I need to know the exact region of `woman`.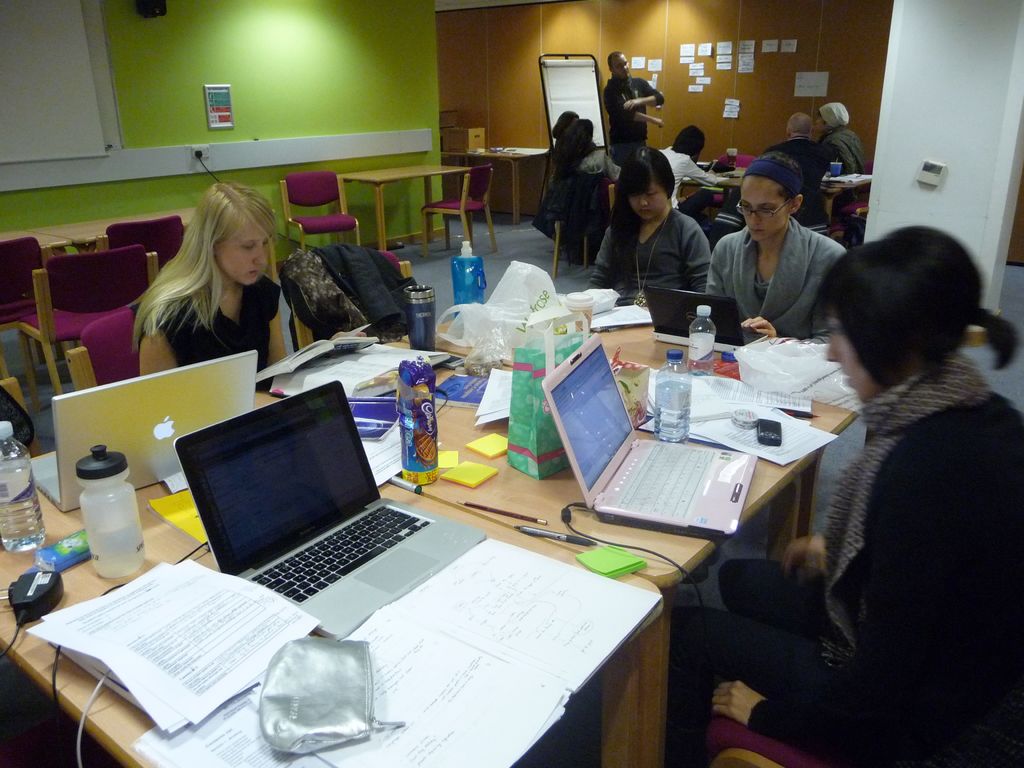
Region: <bbox>547, 111, 623, 262</bbox>.
